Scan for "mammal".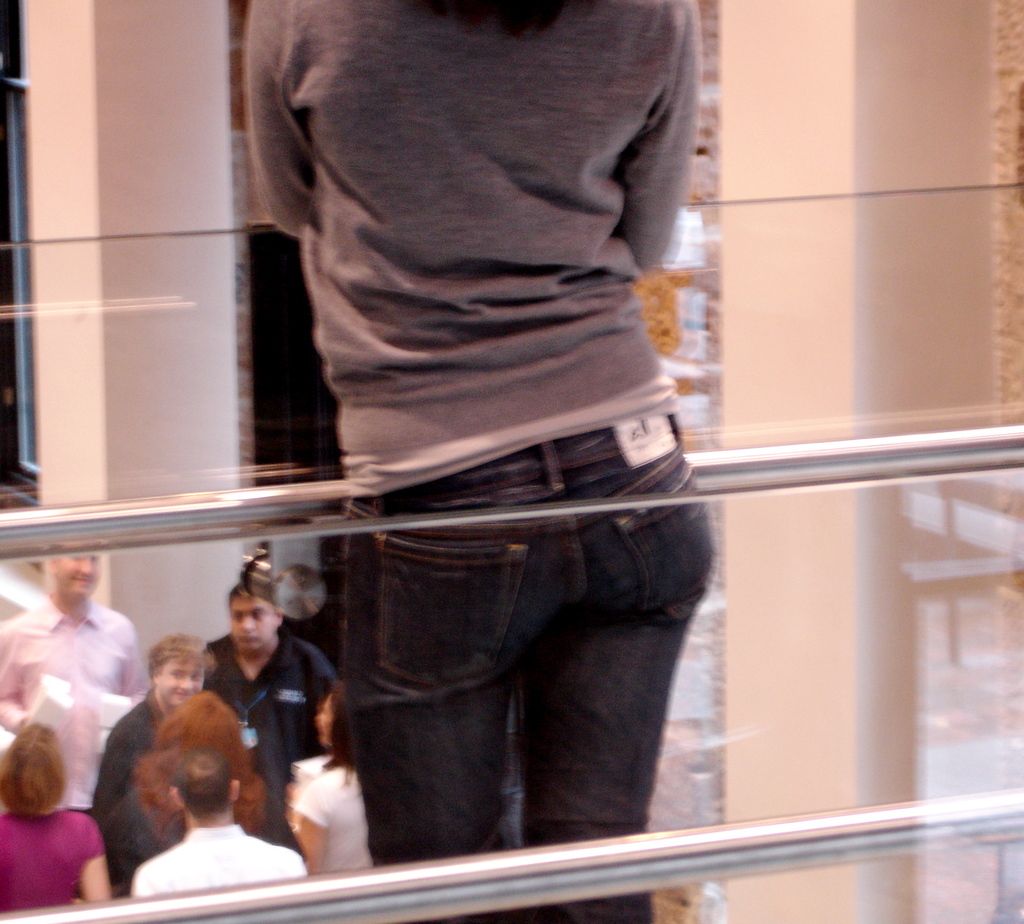
Scan result: bbox=(189, 569, 333, 852).
